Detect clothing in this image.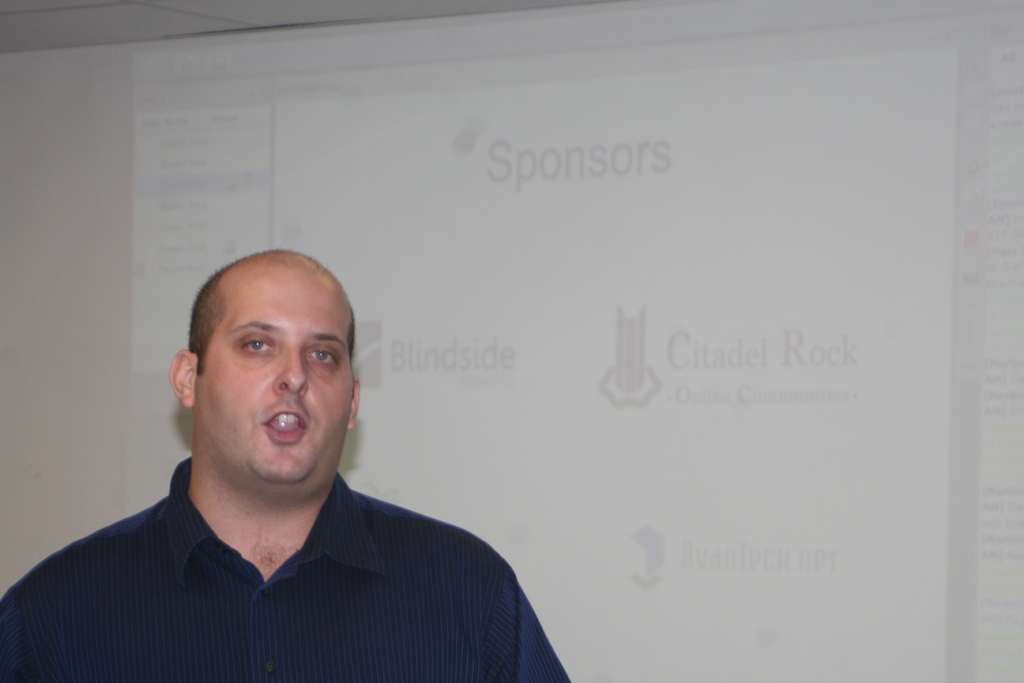
Detection: [left=4, top=406, right=569, bottom=681].
